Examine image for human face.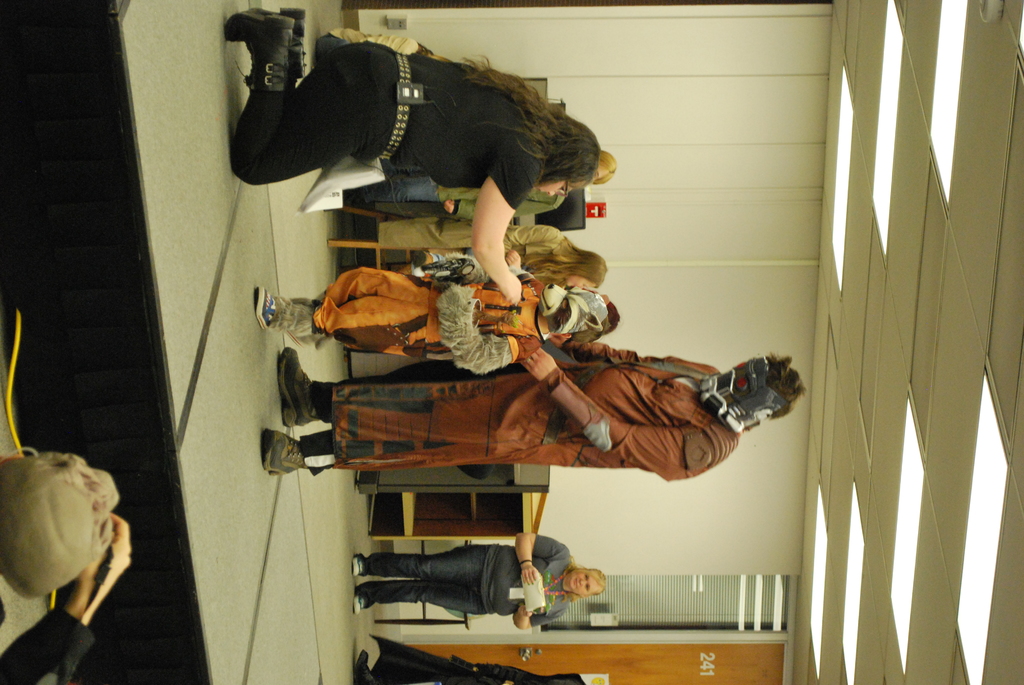
Examination result: 529:176:587:198.
